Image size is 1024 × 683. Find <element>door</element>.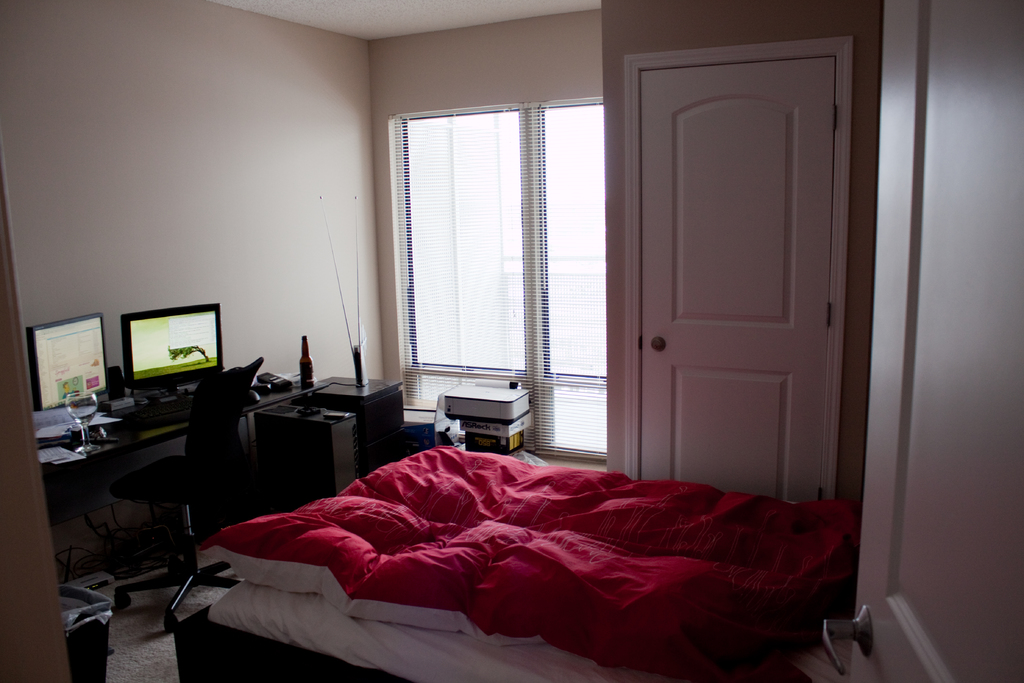
[601, 0, 862, 534].
